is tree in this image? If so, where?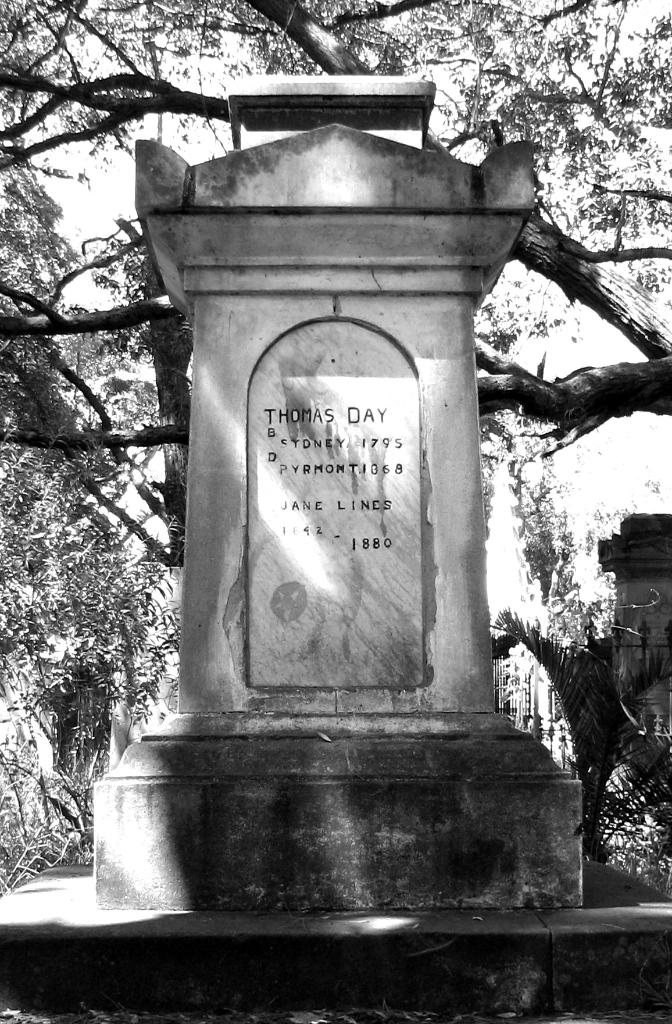
Yes, at bbox=(492, 605, 671, 869).
